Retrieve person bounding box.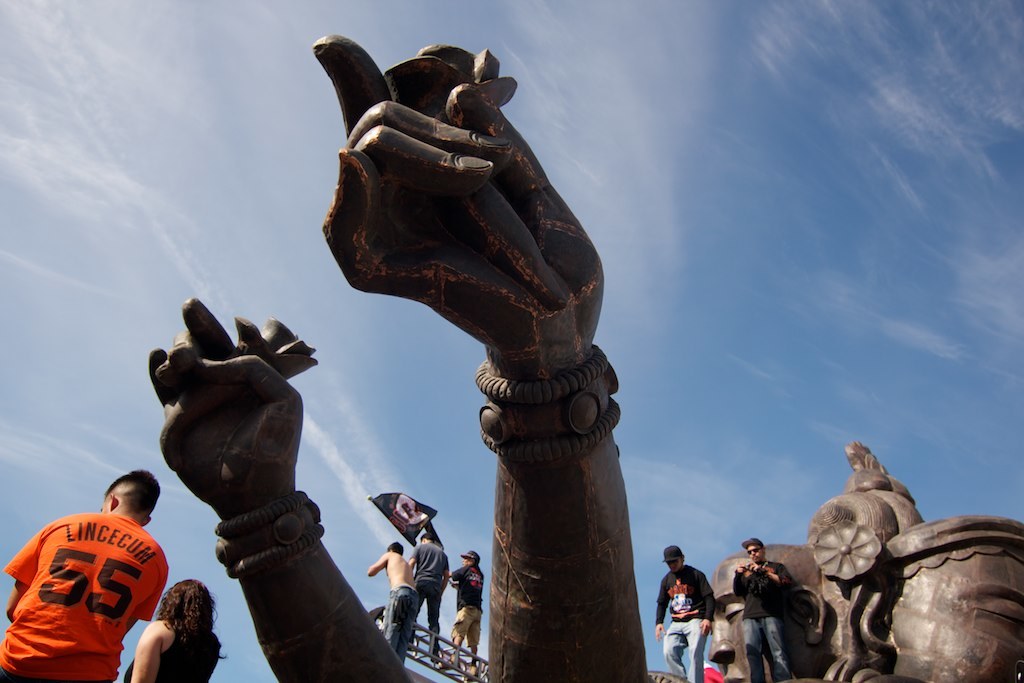
Bounding box: Rect(659, 544, 720, 682).
